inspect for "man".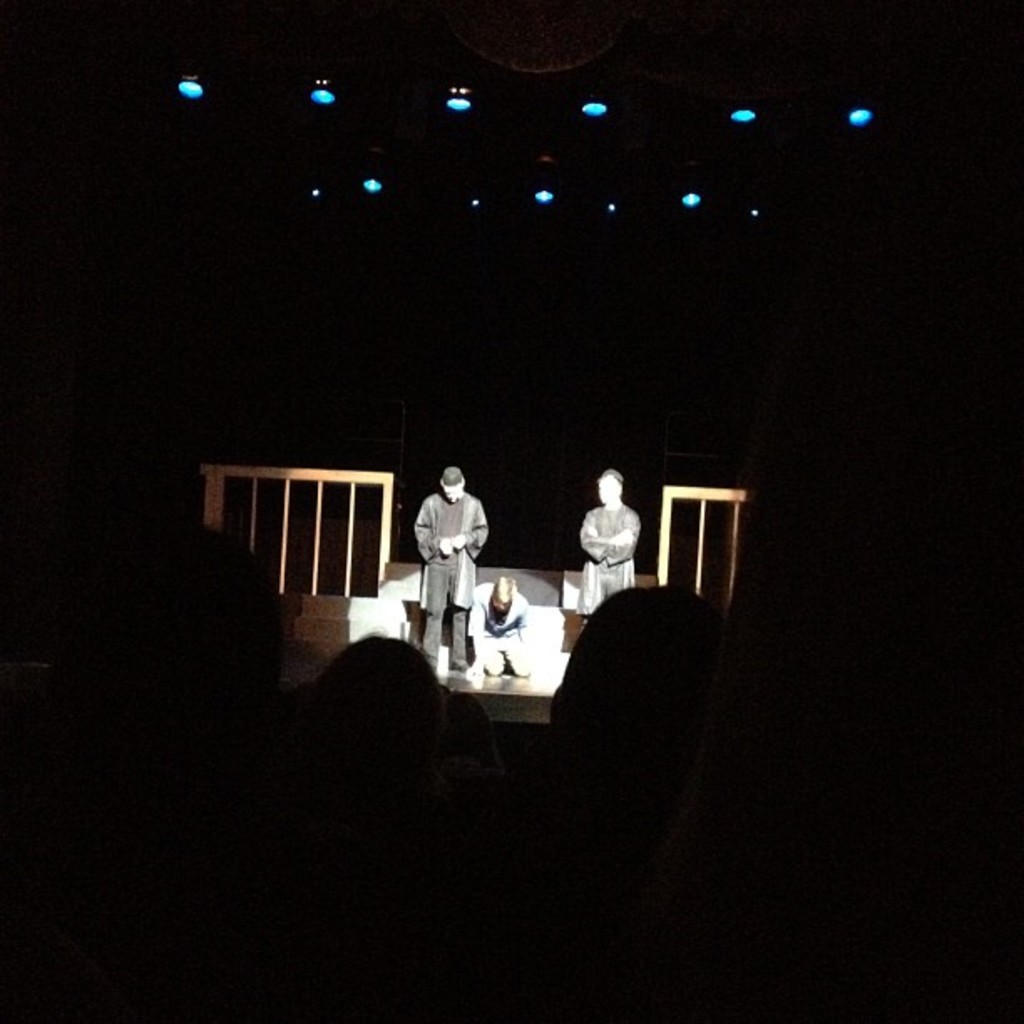
Inspection: {"x1": 402, "y1": 467, "x2": 499, "y2": 683}.
